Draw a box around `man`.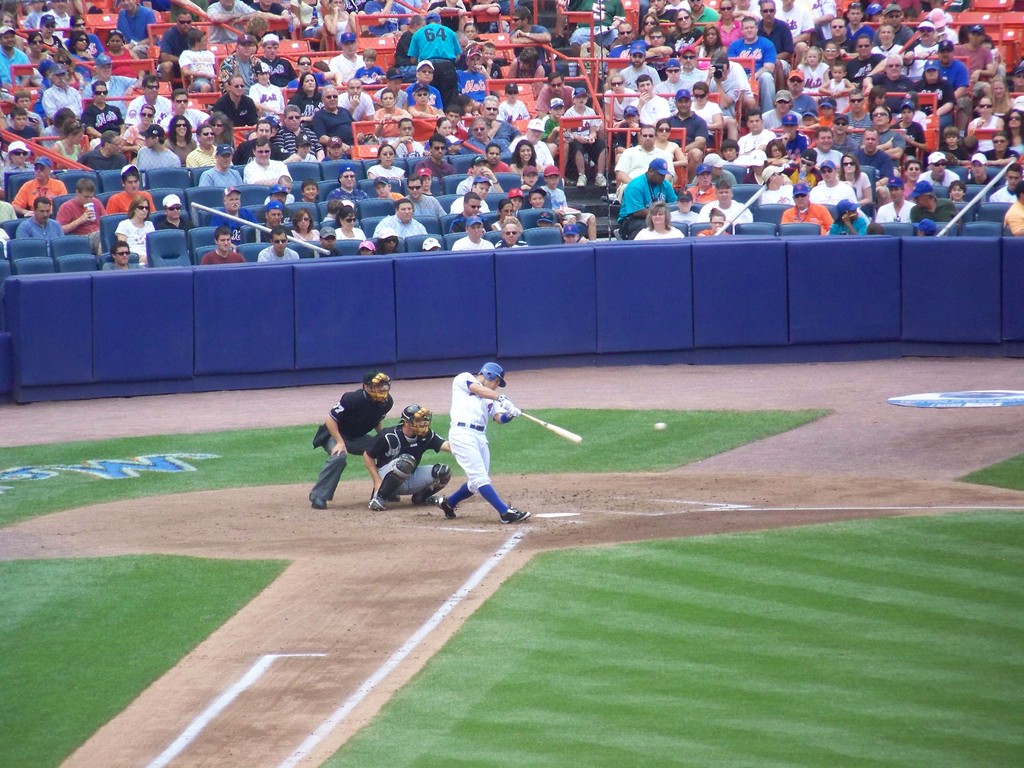
left=870, top=54, right=911, bottom=88.
